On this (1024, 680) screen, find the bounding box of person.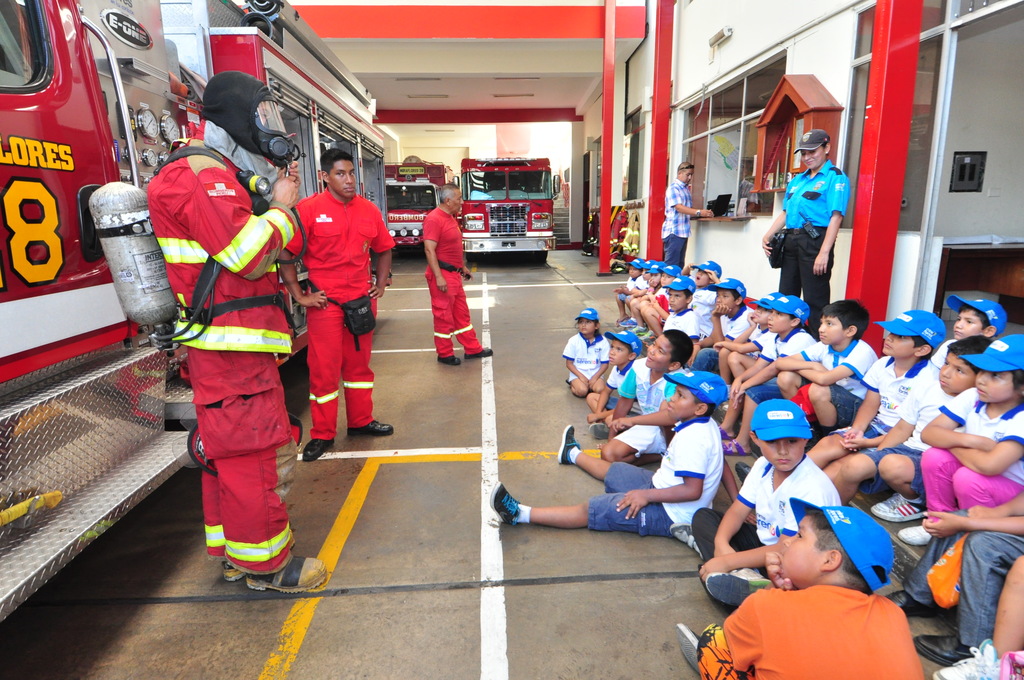
Bounding box: (left=713, top=282, right=789, bottom=397).
